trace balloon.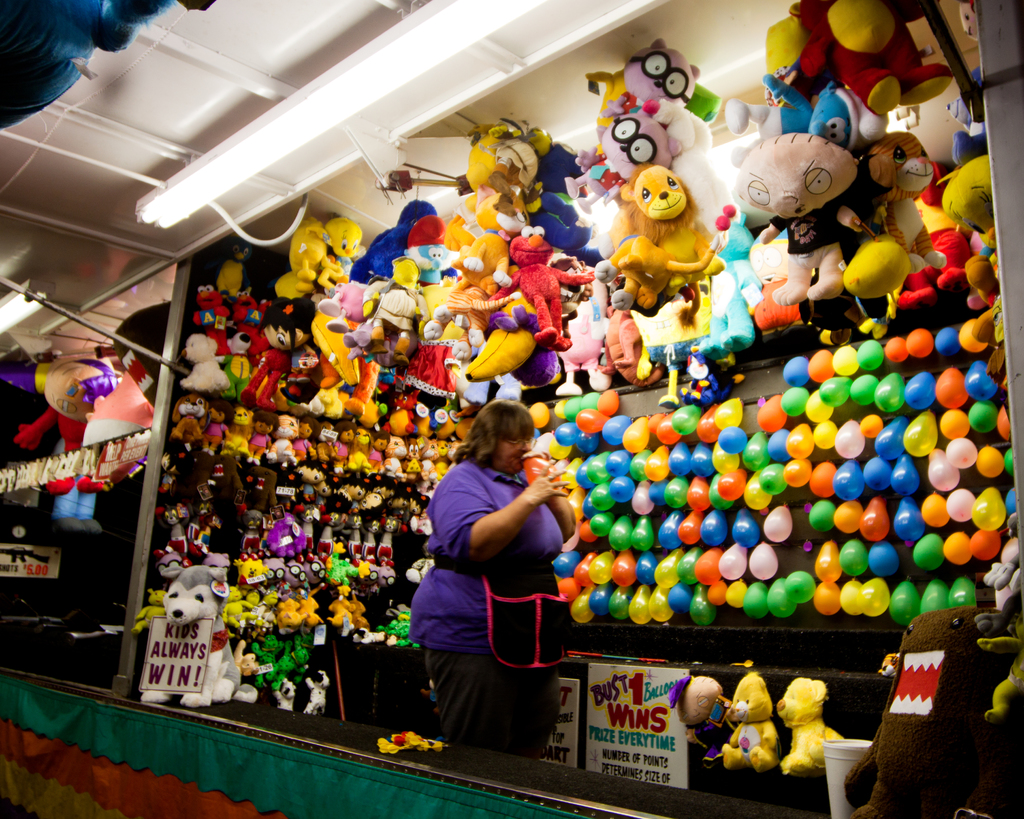
Traced to 674, 404, 700, 436.
